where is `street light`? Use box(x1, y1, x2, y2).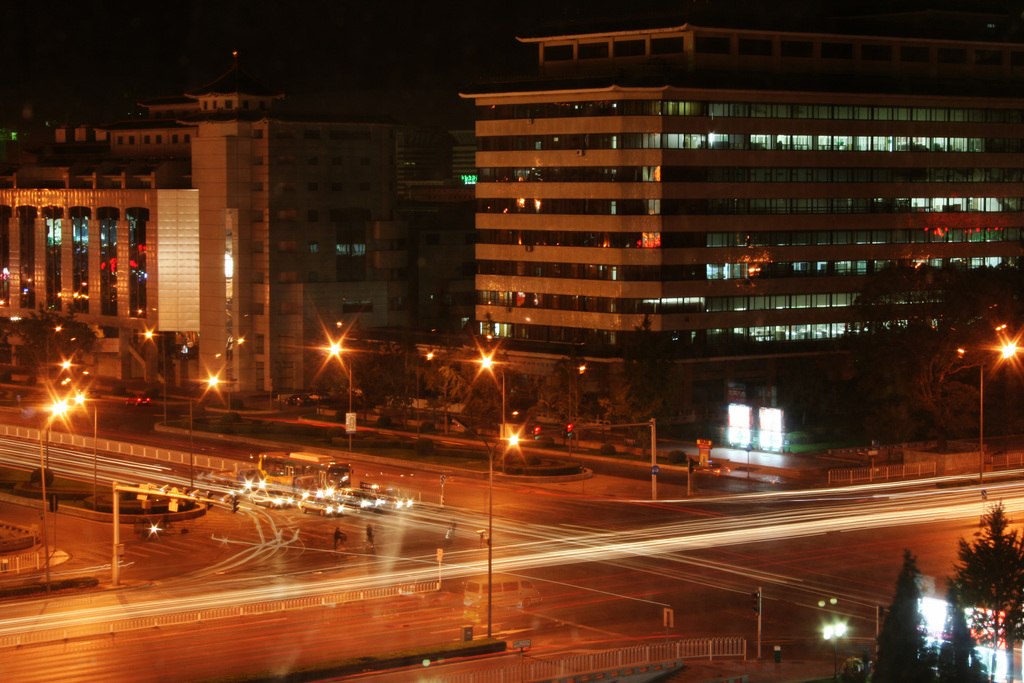
box(66, 385, 101, 504).
